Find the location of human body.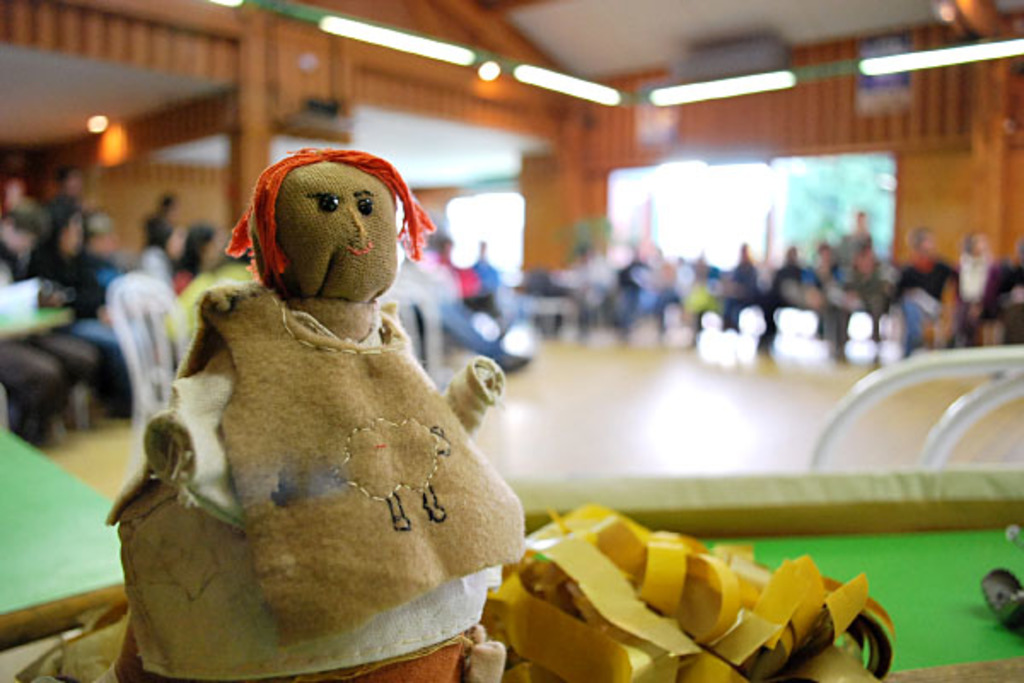
Location: crop(113, 150, 529, 681).
